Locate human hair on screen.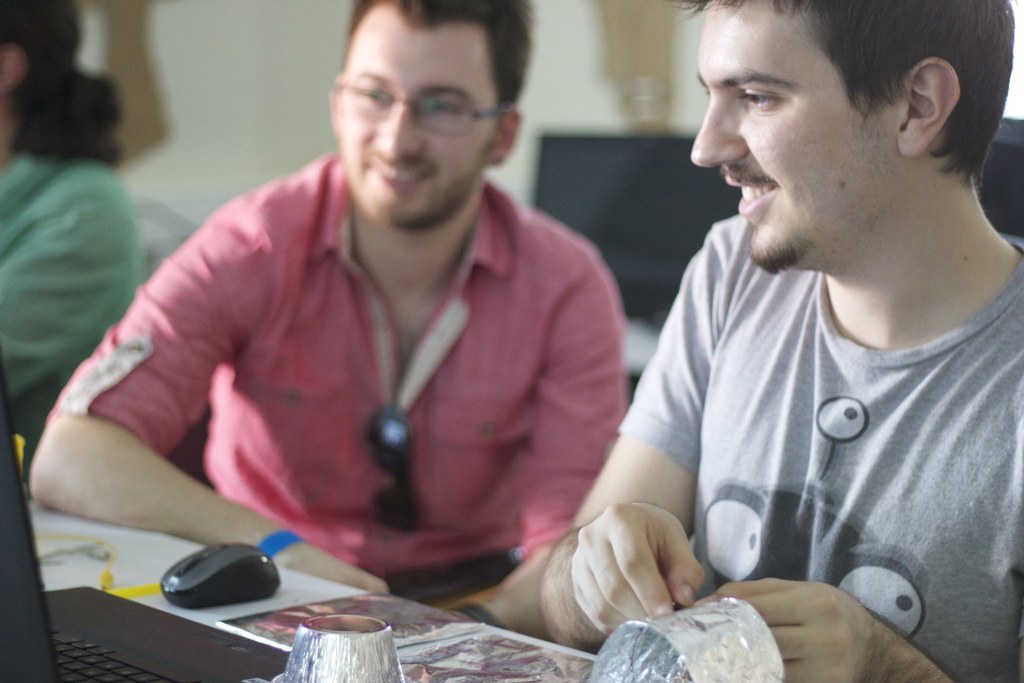
On screen at crop(0, 0, 123, 169).
